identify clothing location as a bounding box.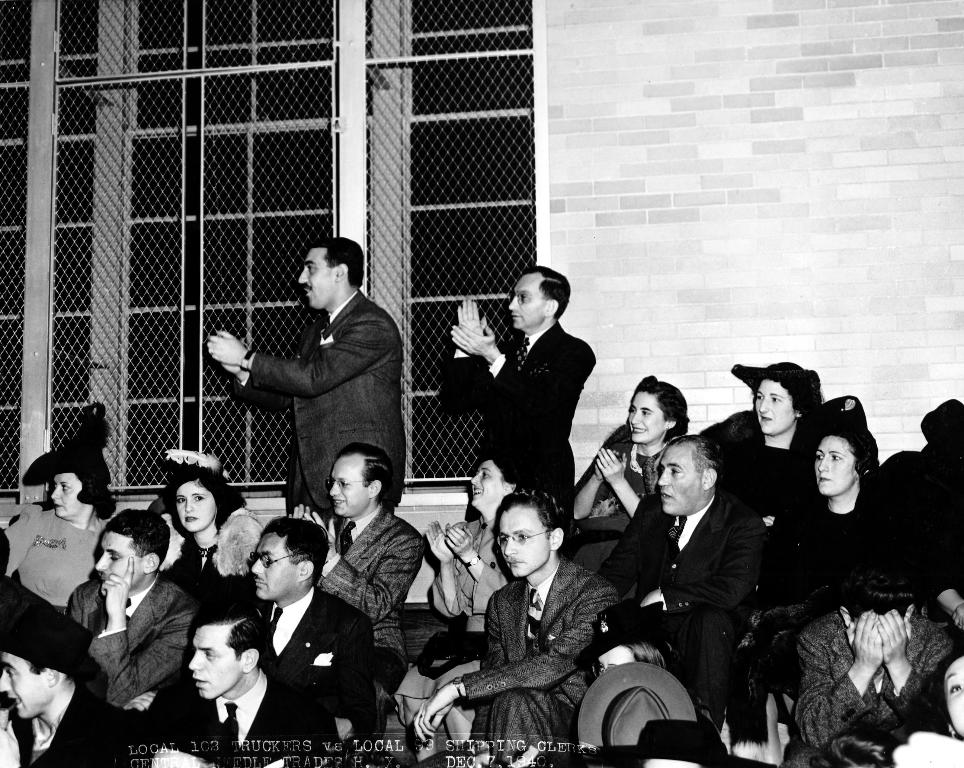
<region>591, 429, 656, 516</region>.
